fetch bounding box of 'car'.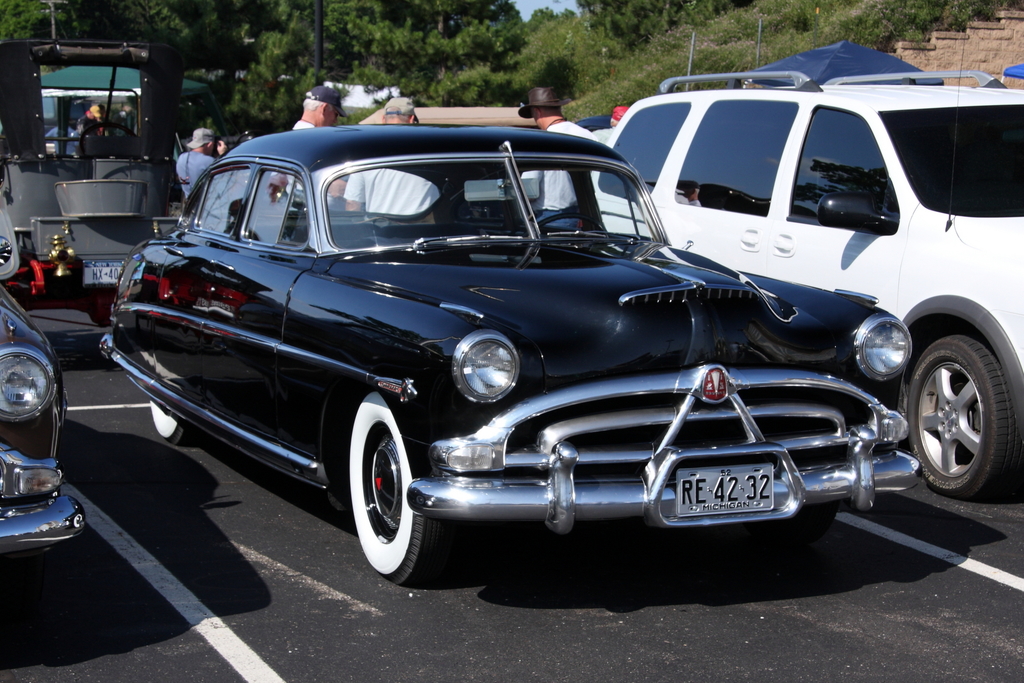
Bbox: pyautogui.locateOnScreen(102, 122, 922, 587).
